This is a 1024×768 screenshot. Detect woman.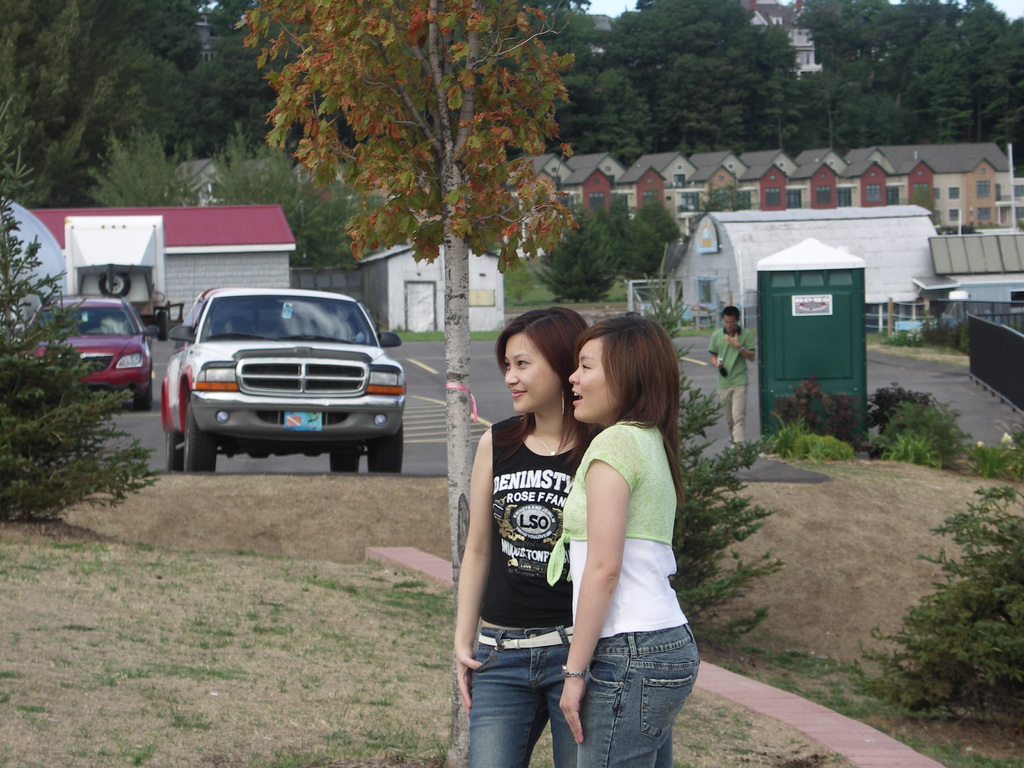
left=543, top=296, right=707, bottom=767.
